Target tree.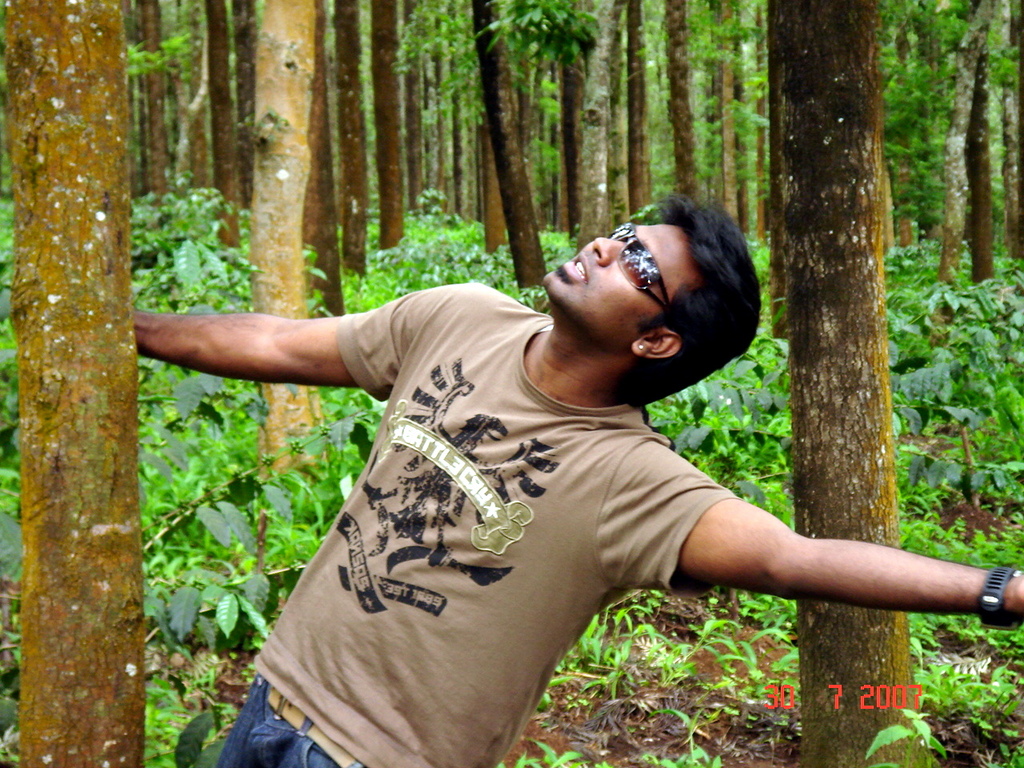
Target region: left=331, top=0, right=369, bottom=274.
